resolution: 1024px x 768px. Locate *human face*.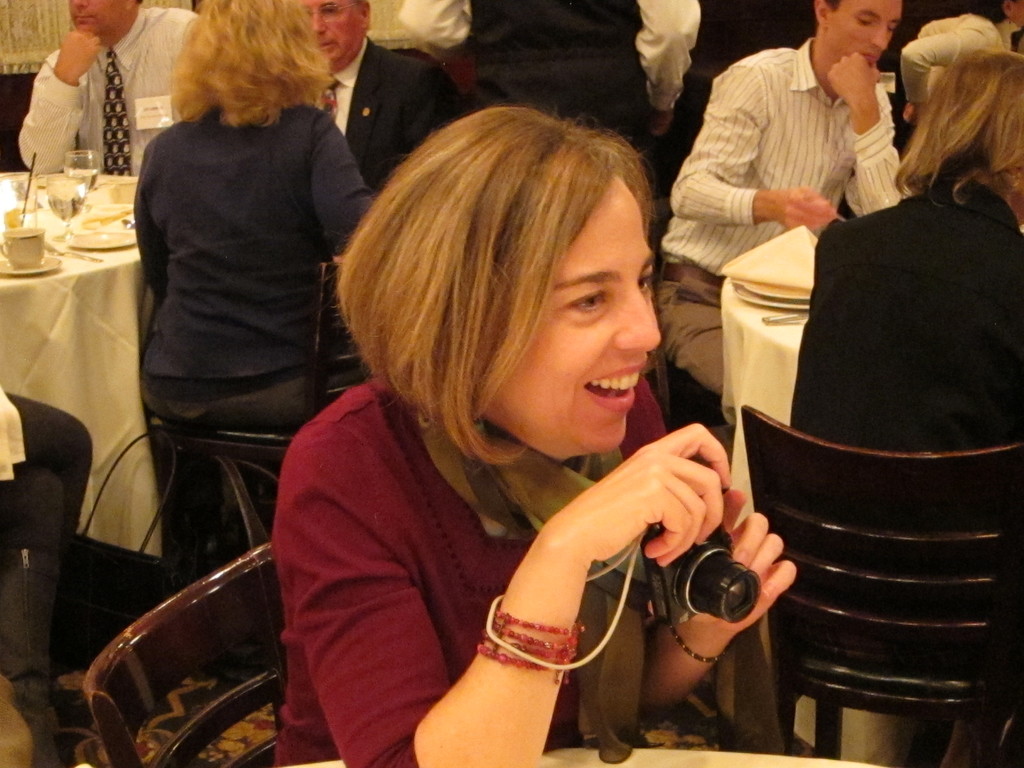
bbox=[65, 0, 125, 35].
